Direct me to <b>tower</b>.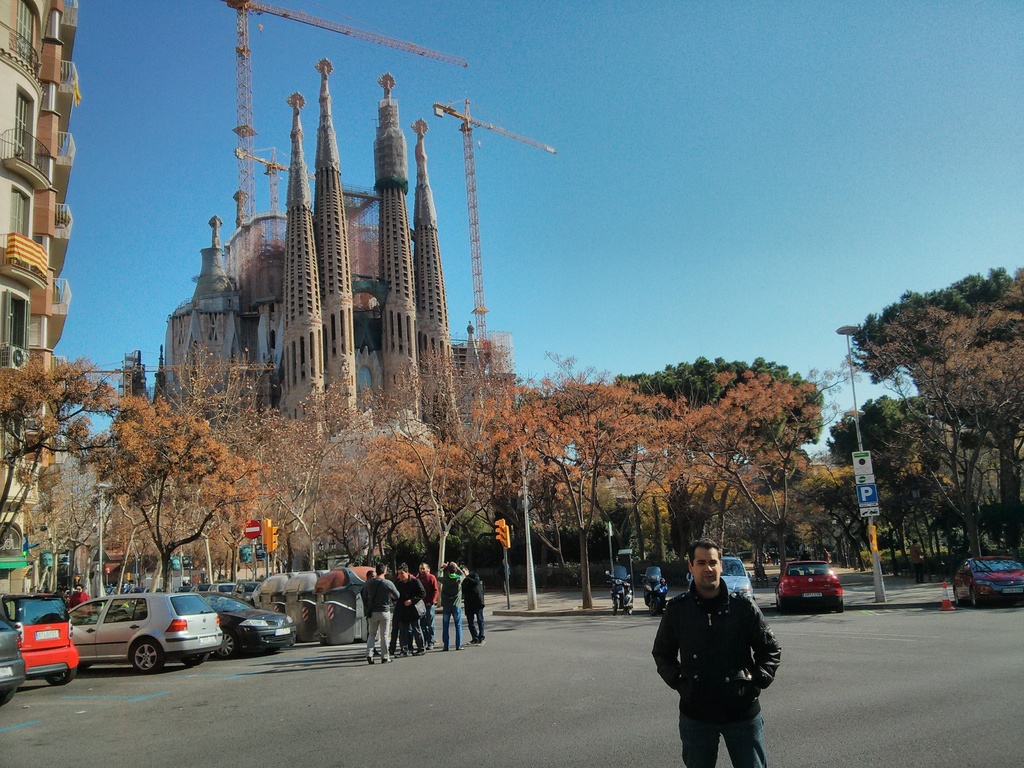
Direction: bbox=(429, 94, 557, 417).
